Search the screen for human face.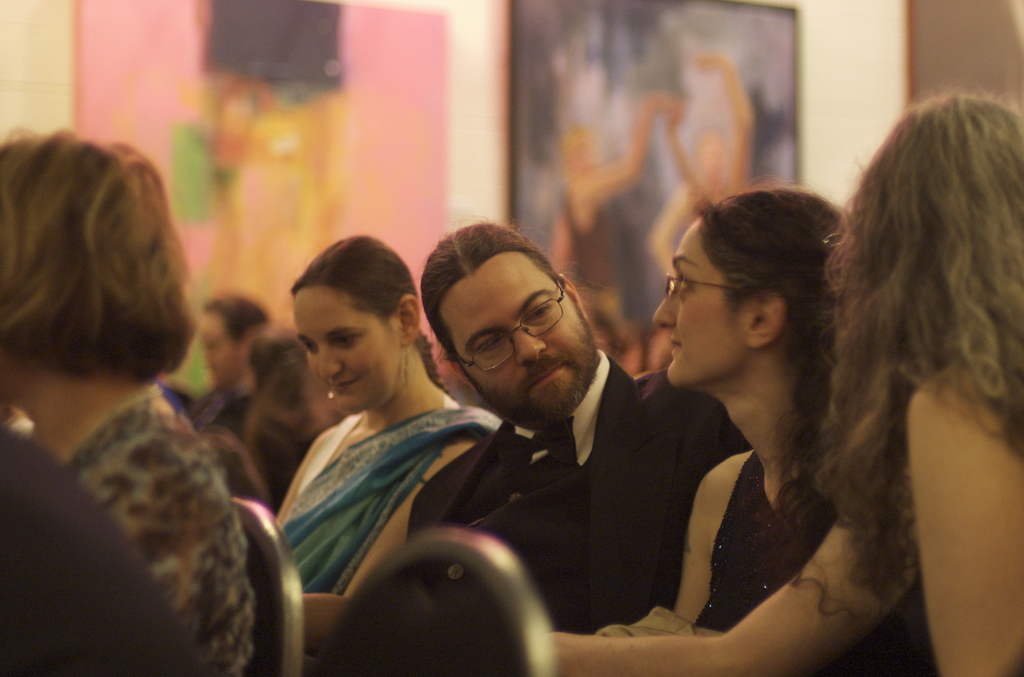
Found at {"x1": 450, "y1": 259, "x2": 585, "y2": 422}.
